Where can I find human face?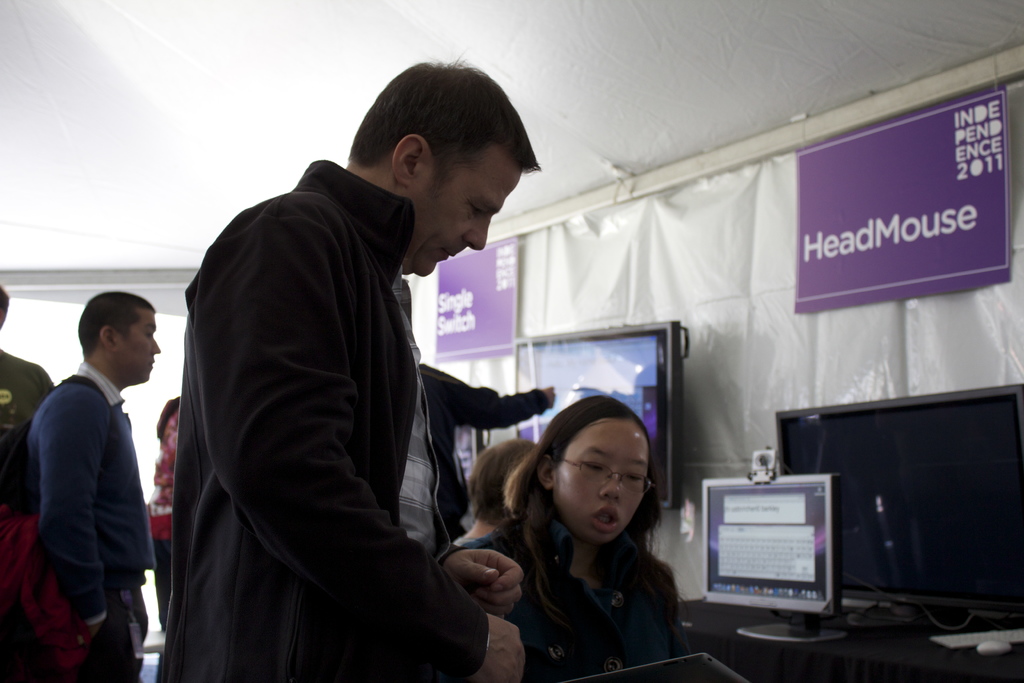
You can find it at bbox(410, 154, 528, 279).
